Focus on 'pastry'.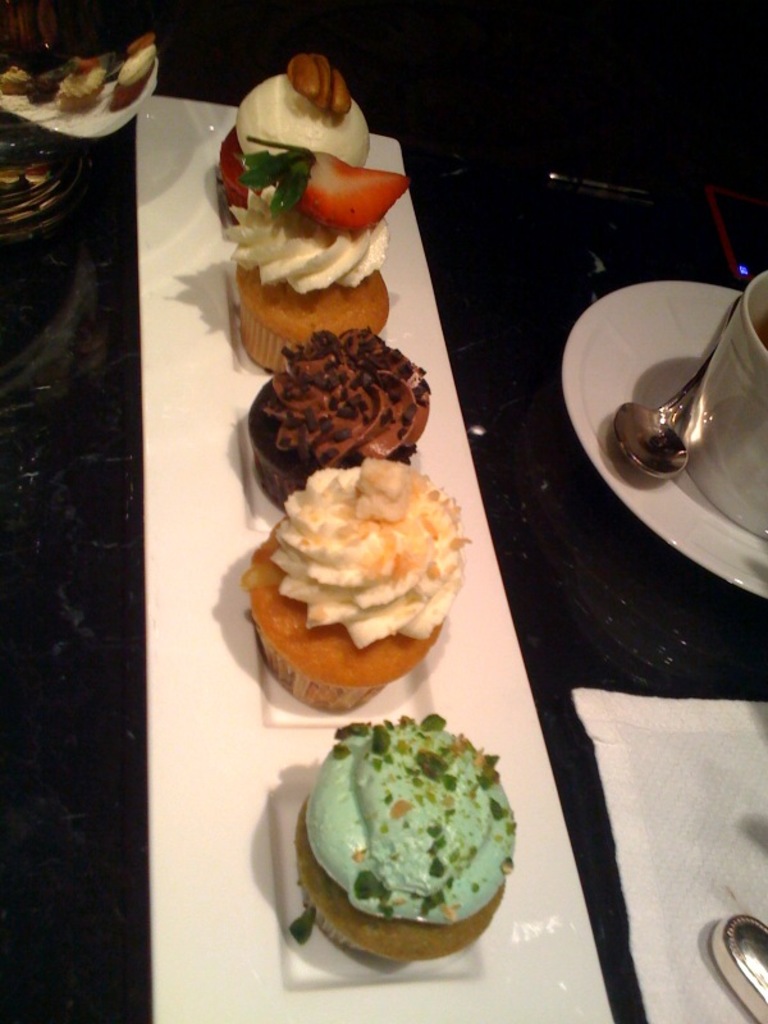
Focused at crop(54, 54, 114, 111).
